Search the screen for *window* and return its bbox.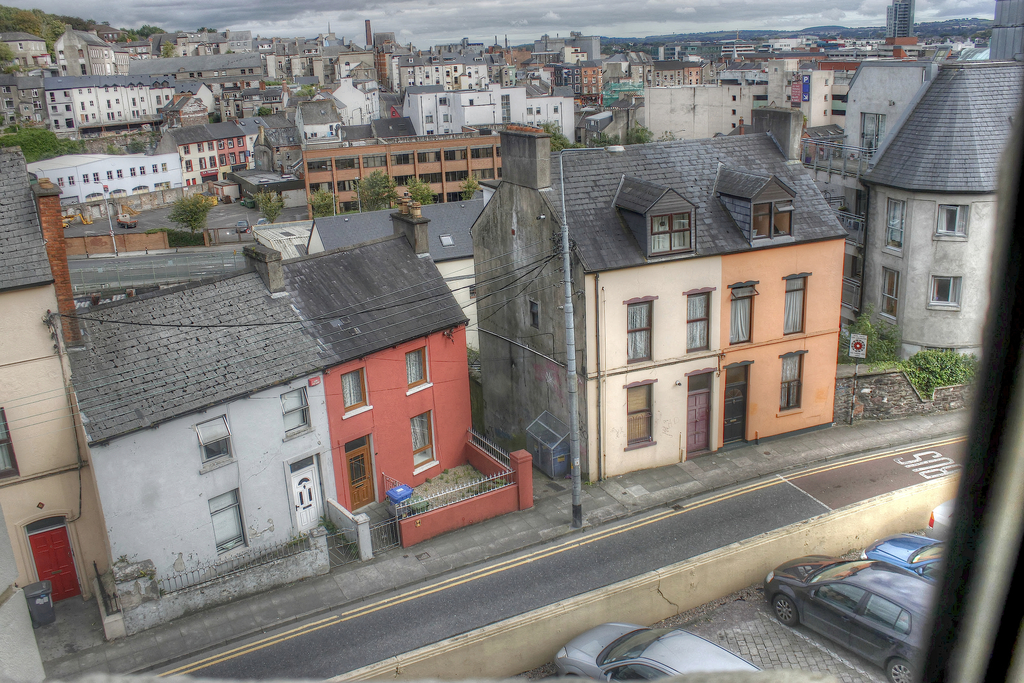
Found: pyautogui.locateOnScreen(527, 300, 540, 329).
